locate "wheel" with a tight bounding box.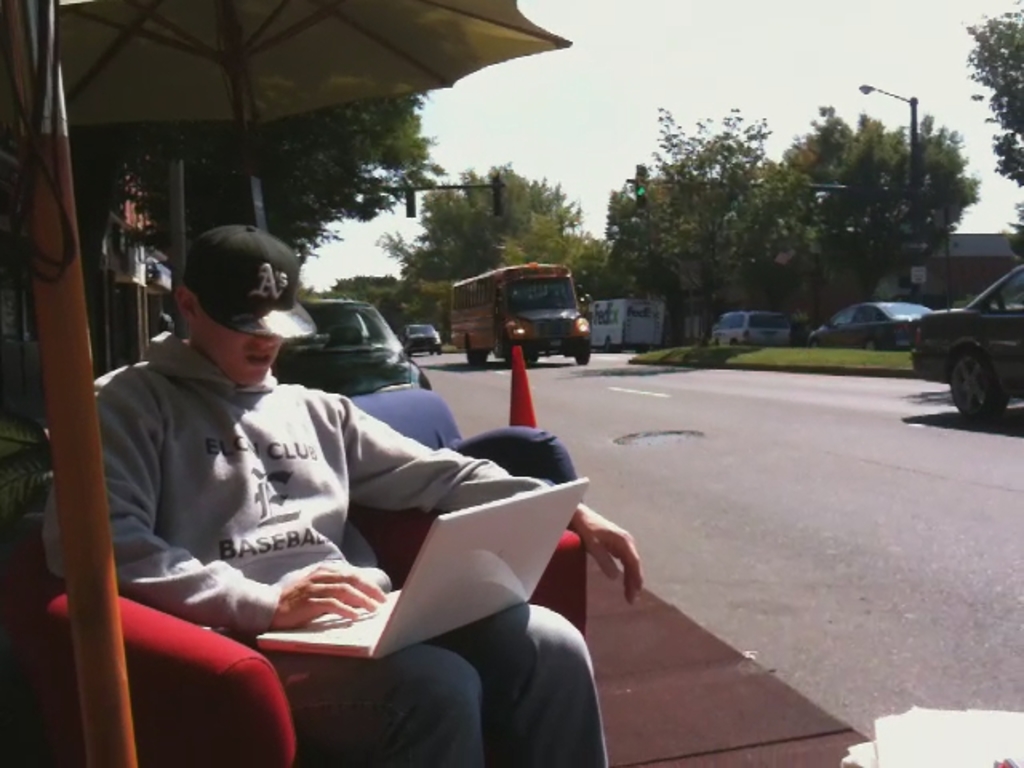
[left=605, top=338, right=616, bottom=350].
